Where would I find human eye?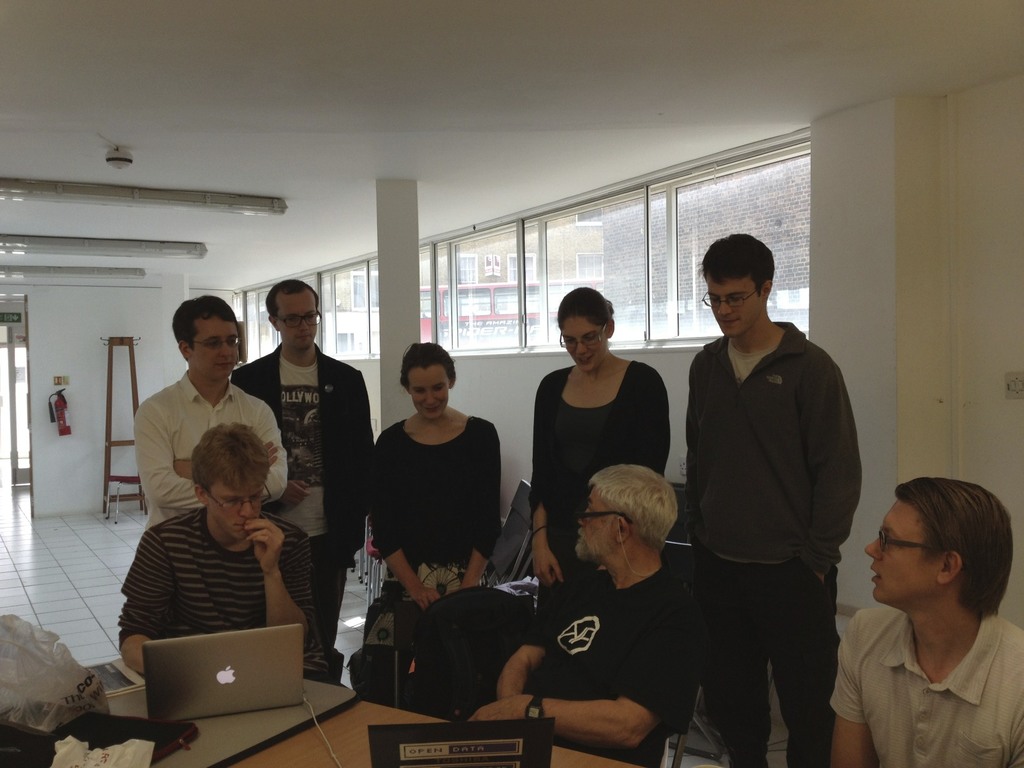
At pyautogui.locateOnScreen(565, 337, 575, 342).
